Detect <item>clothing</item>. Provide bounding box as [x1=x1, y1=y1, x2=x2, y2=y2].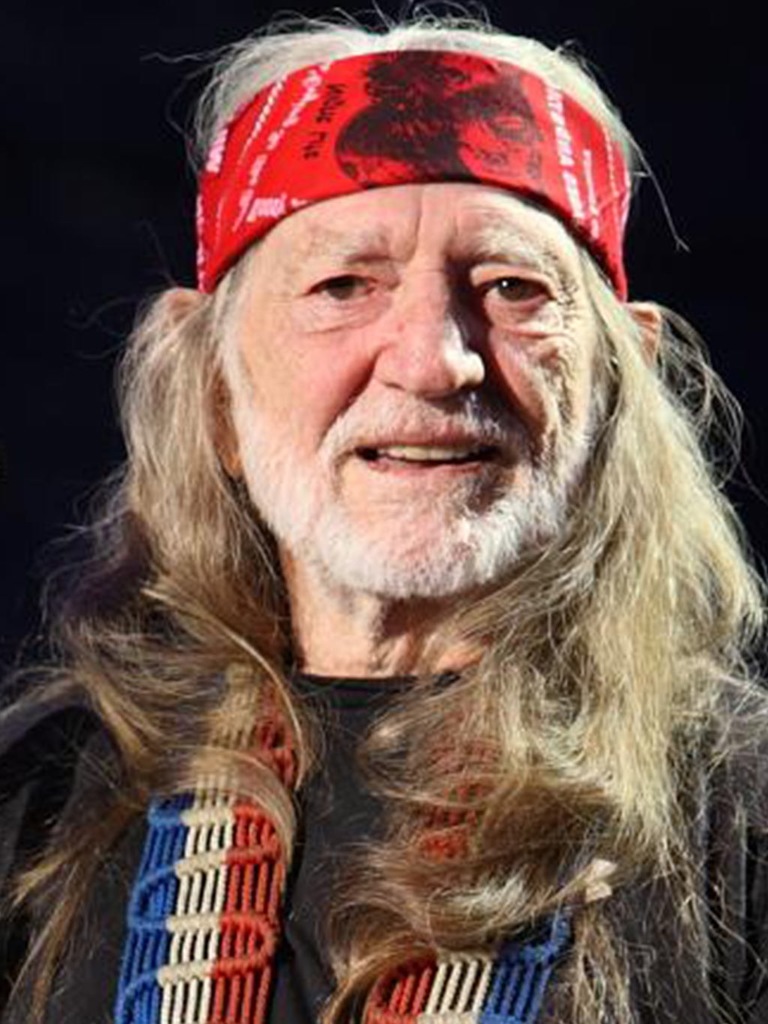
[x1=0, y1=650, x2=767, y2=1023].
